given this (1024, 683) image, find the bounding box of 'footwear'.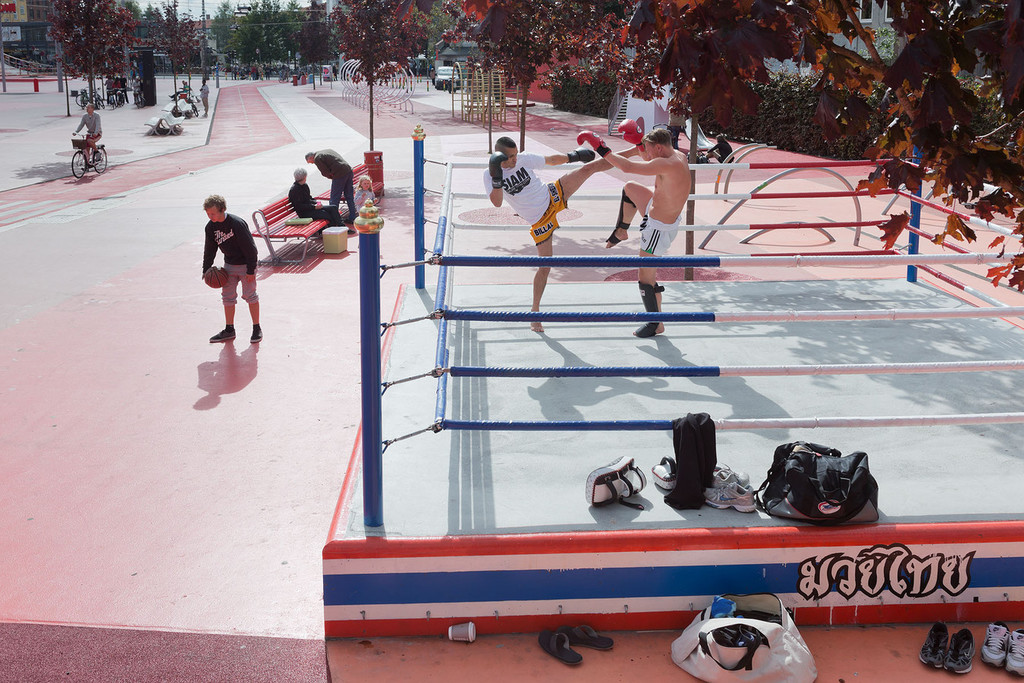
Rect(585, 452, 646, 506).
